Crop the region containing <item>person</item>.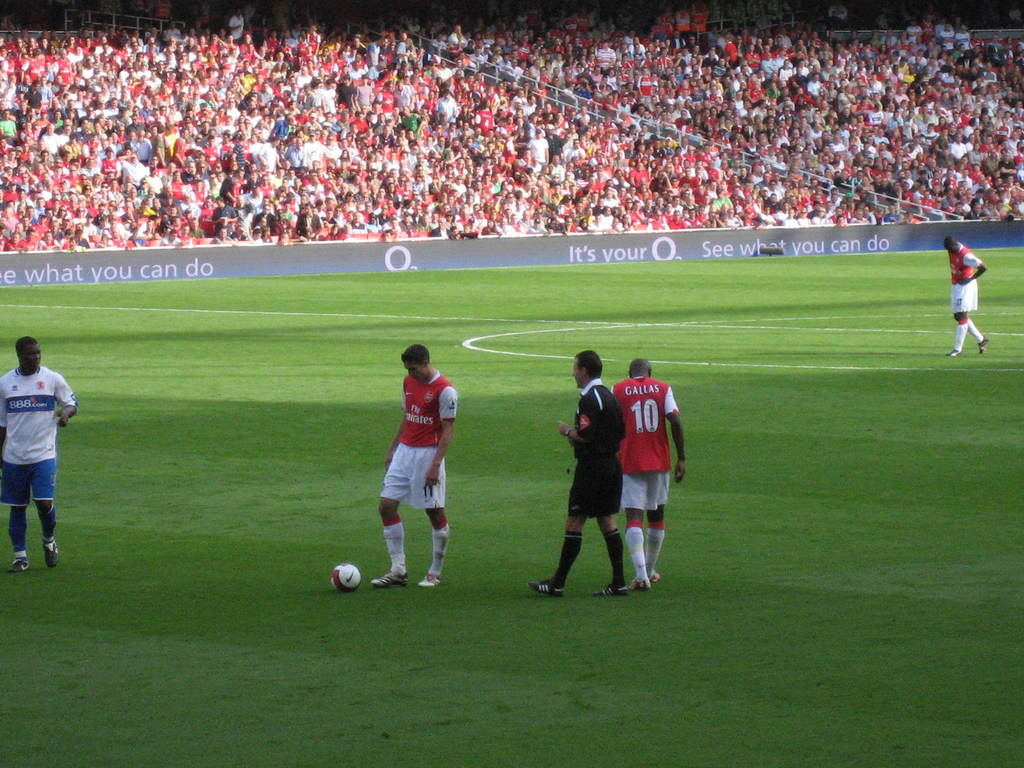
Crop region: (left=943, top=239, right=990, bottom=353).
